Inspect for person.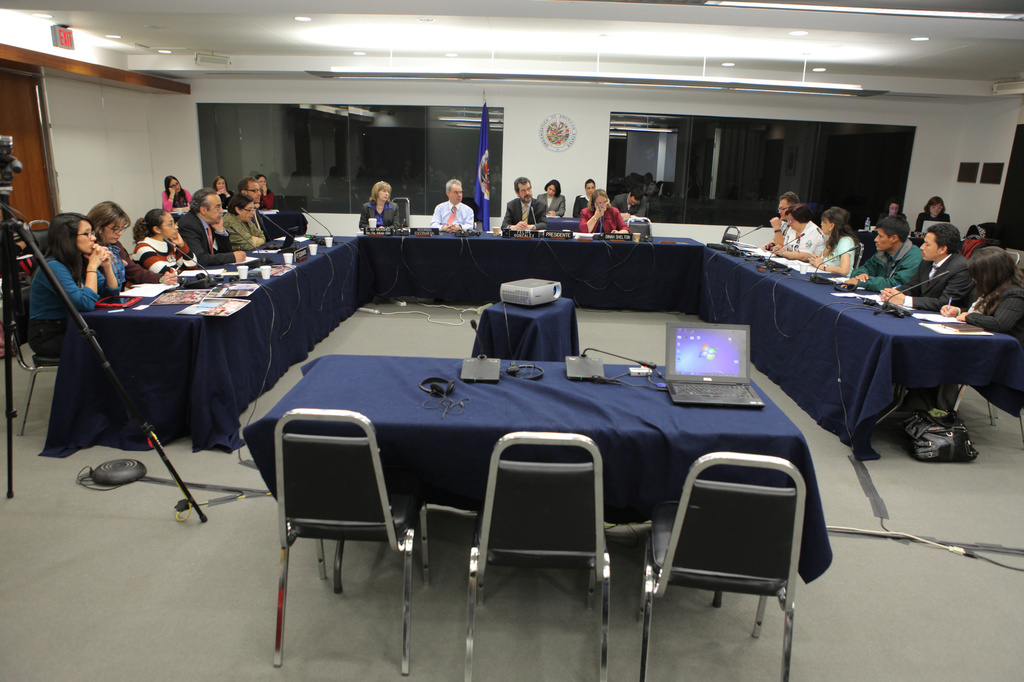
Inspection: {"left": 178, "top": 189, "right": 241, "bottom": 271}.
